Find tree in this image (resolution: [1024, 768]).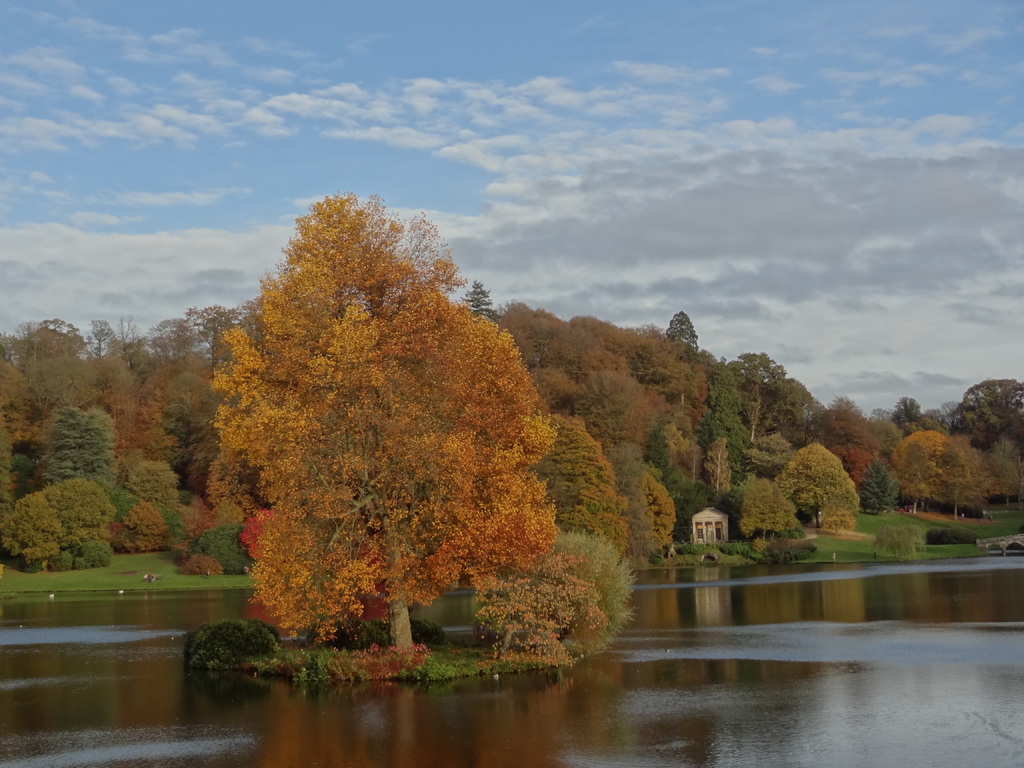
(left=726, top=346, right=789, bottom=447).
